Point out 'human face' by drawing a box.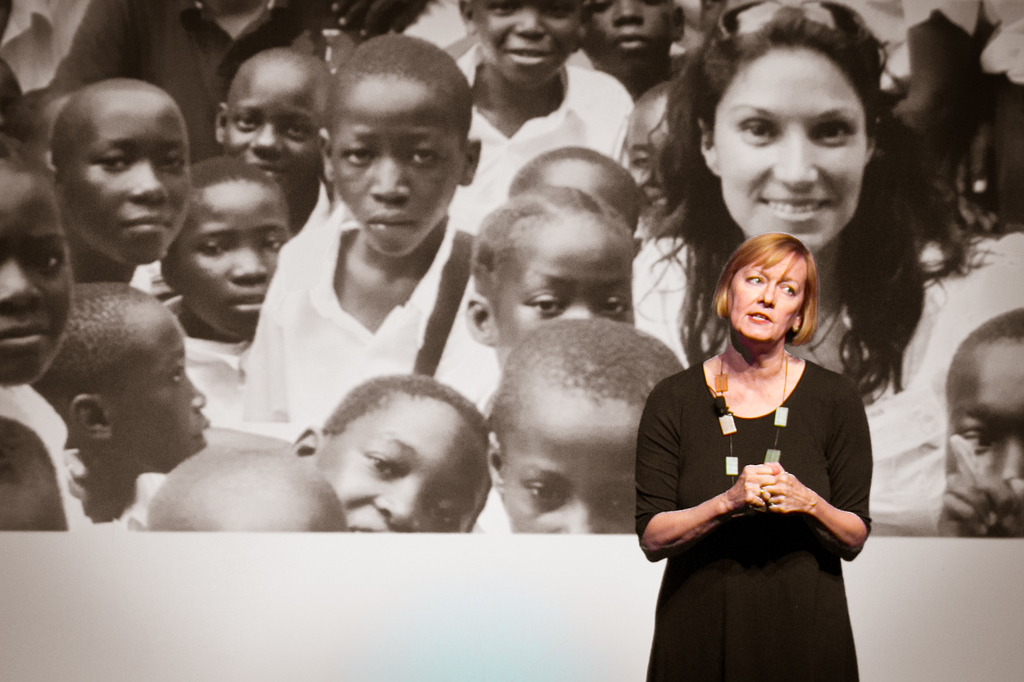
(222,68,326,194).
